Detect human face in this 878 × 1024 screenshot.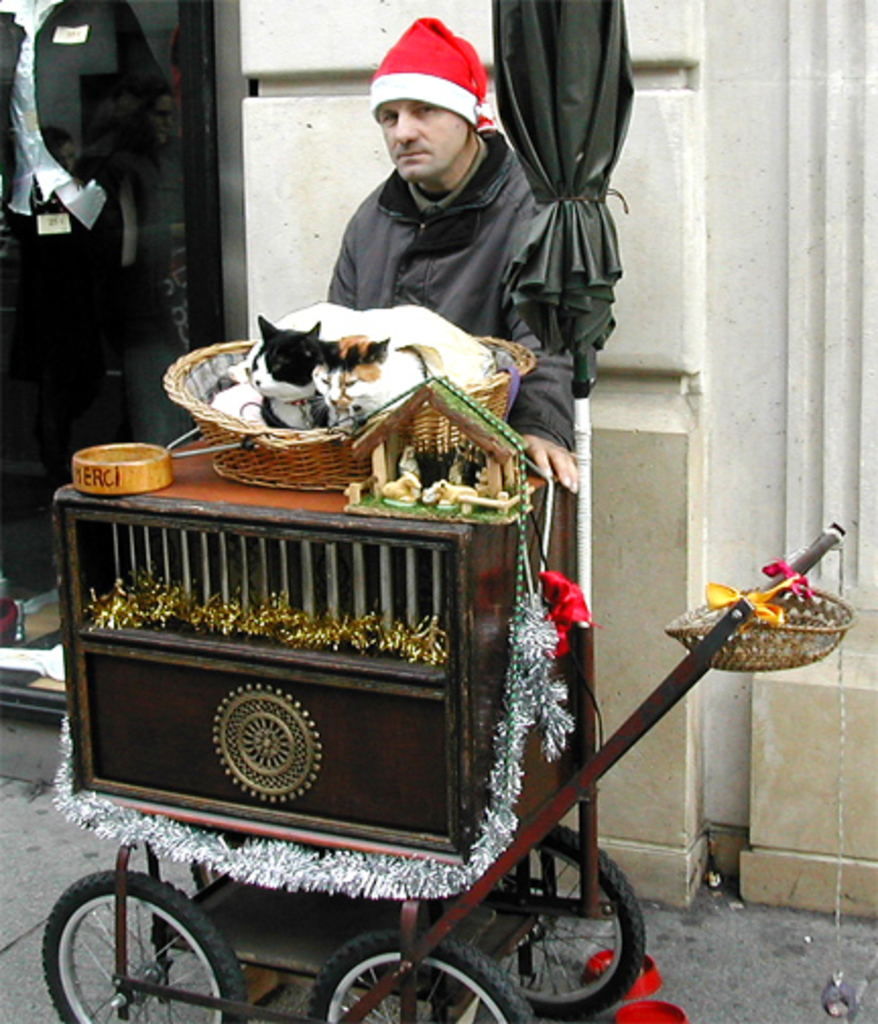
Detection: 370:95:463:179.
